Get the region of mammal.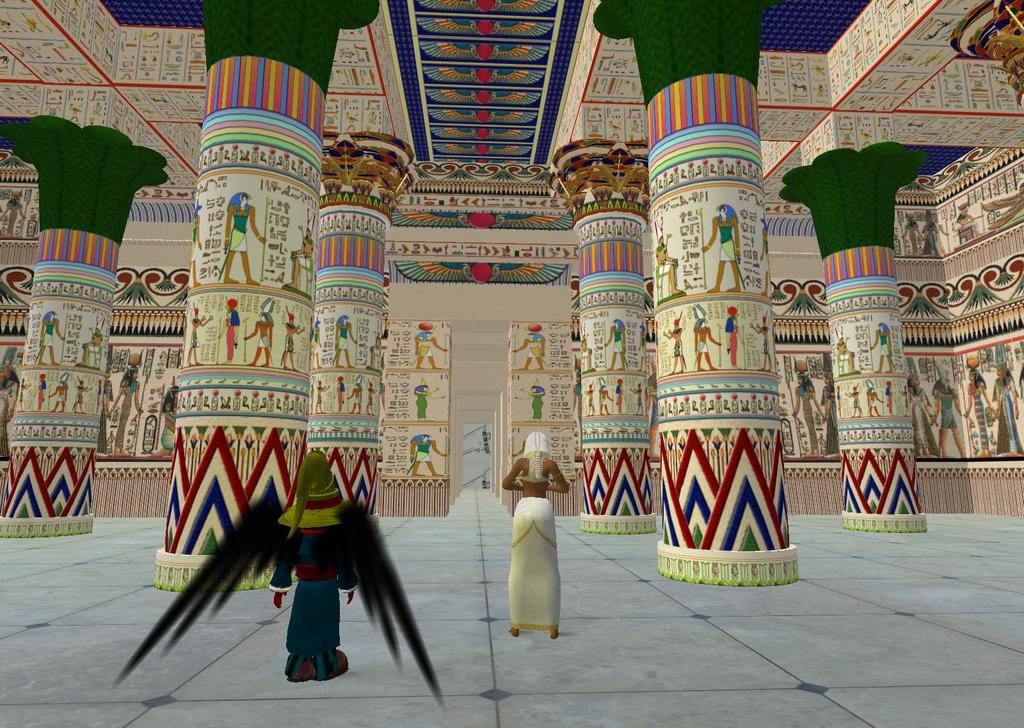
413, 377, 434, 419.
